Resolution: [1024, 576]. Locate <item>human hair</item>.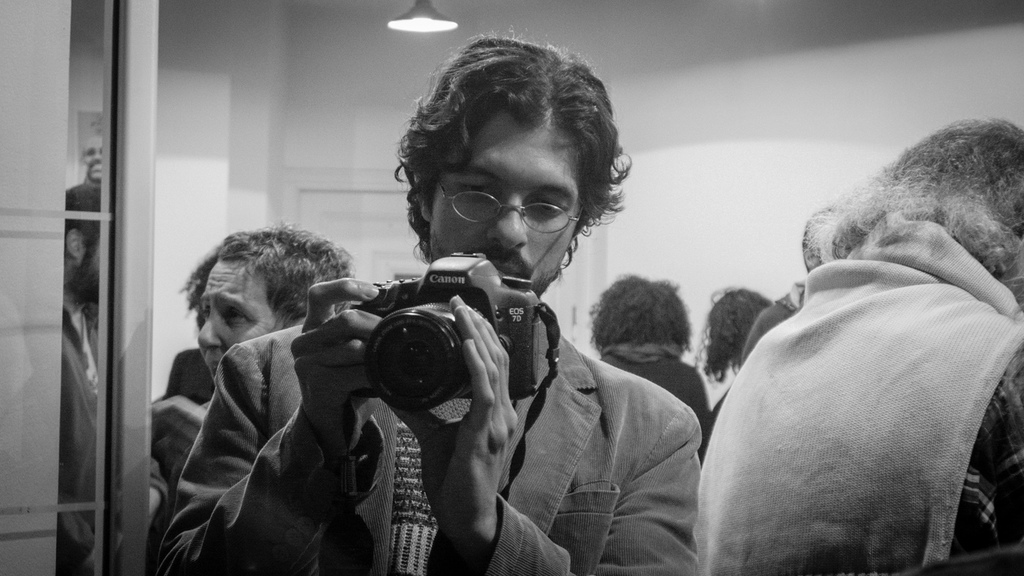
rect(863, 113, 1023, 240).
